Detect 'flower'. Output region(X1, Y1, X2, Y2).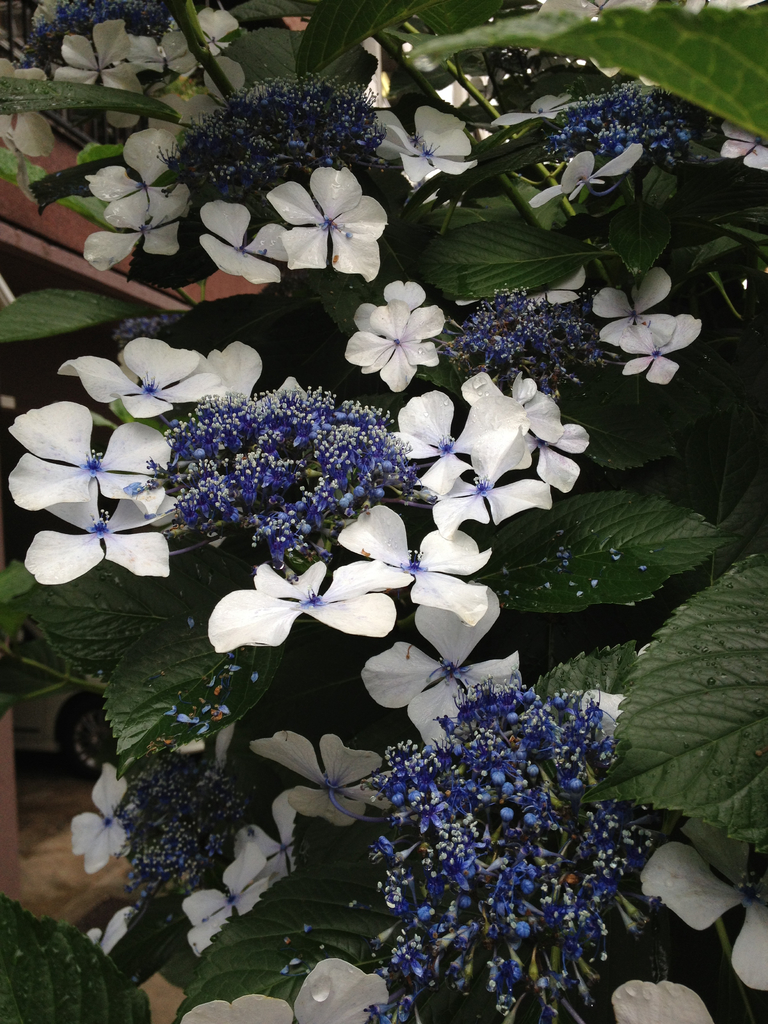
region(723, 120, 767, 168).
